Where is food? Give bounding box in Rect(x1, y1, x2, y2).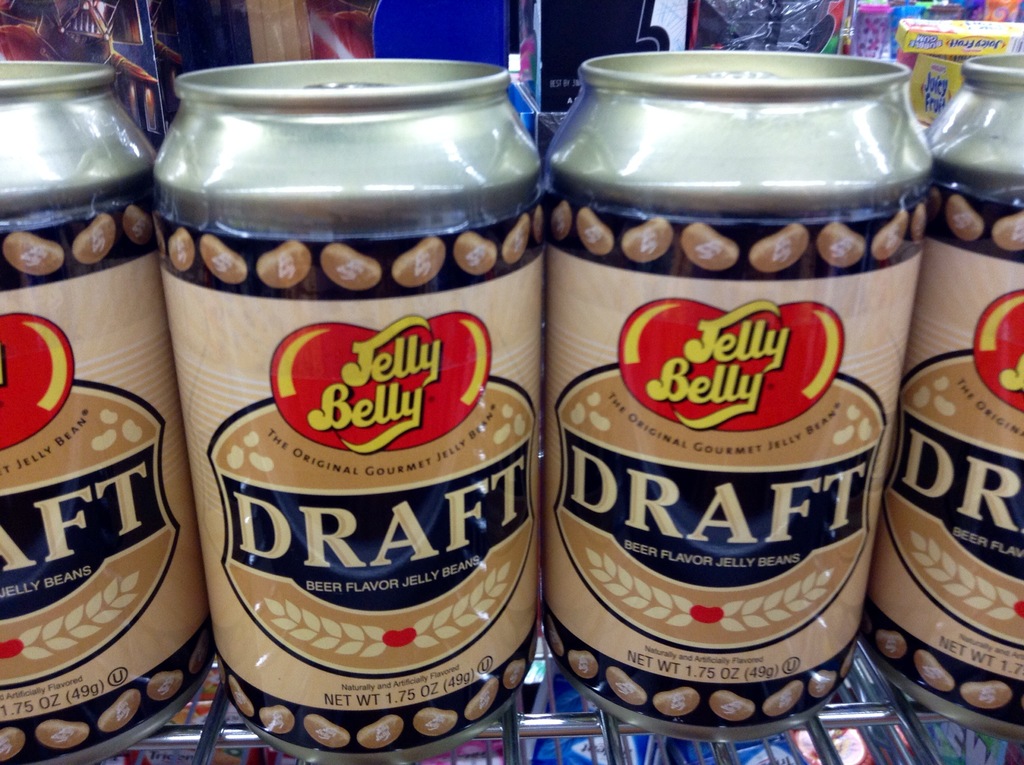
Rect(33, 720, 89, 755).
